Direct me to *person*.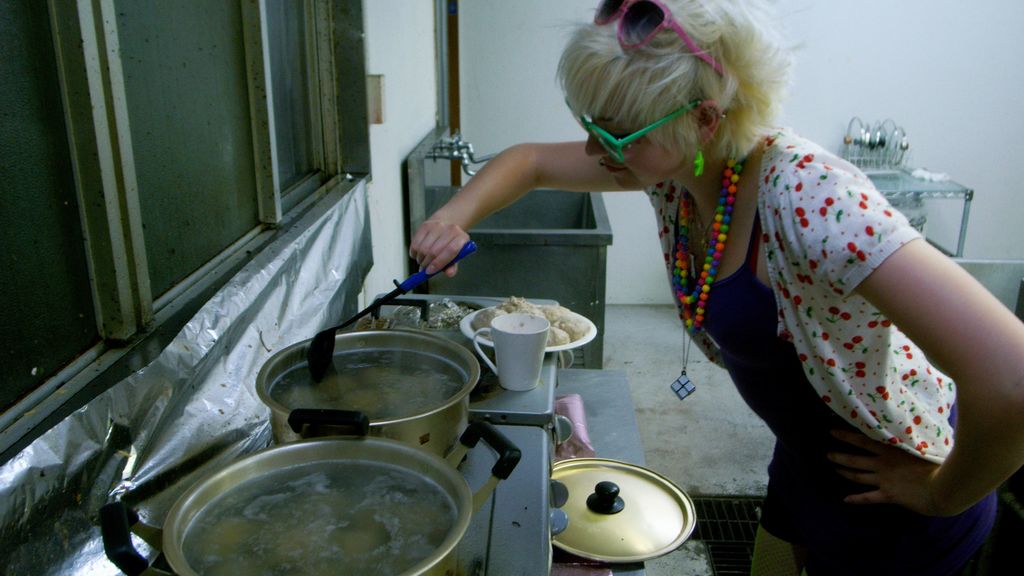
Direction: region(435, 12, 970, 521).
